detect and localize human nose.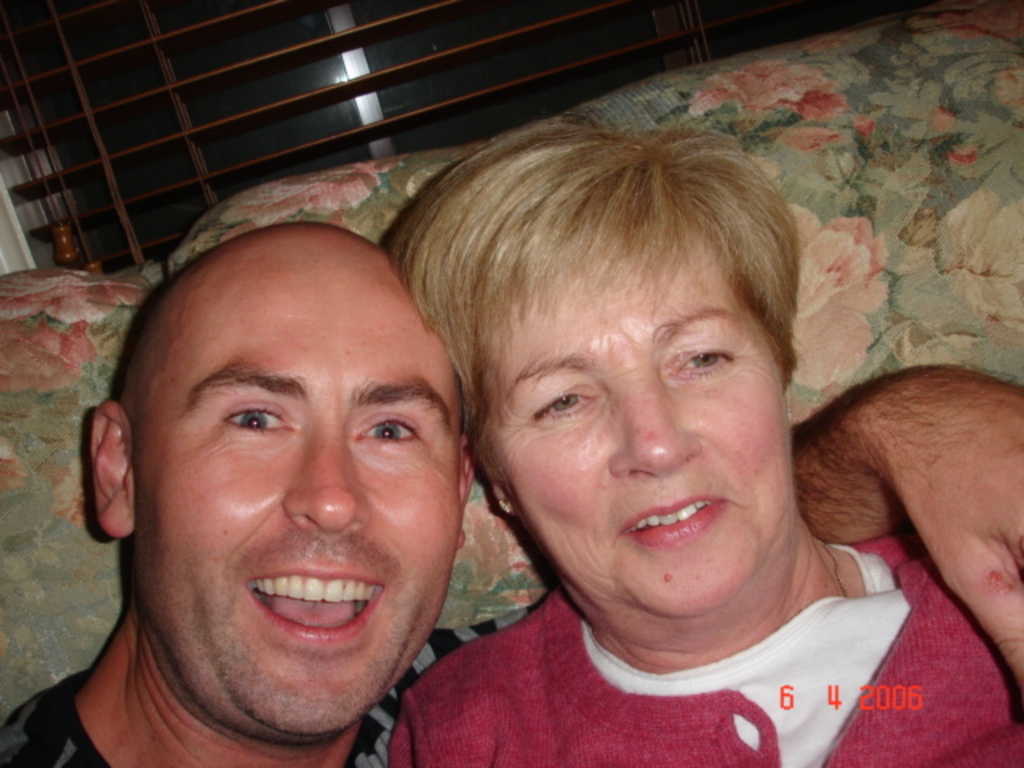
Localized at <region>278, 426, 378, 536</region>.
